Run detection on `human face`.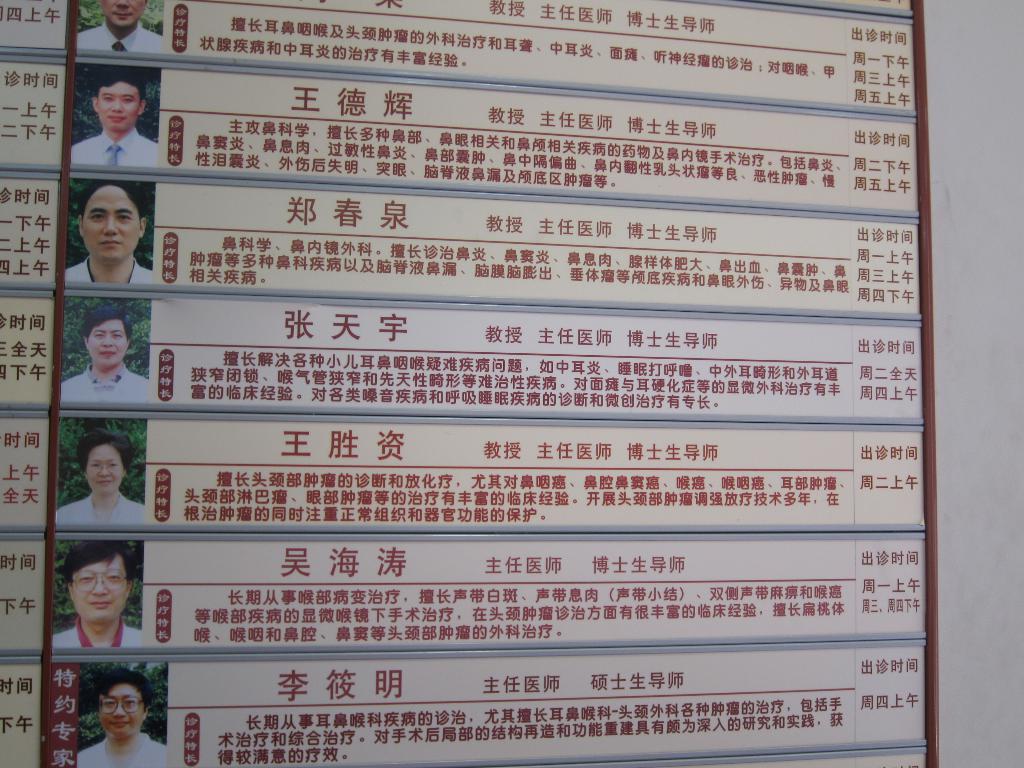
Result: detection(74, 559, 123, 624).
